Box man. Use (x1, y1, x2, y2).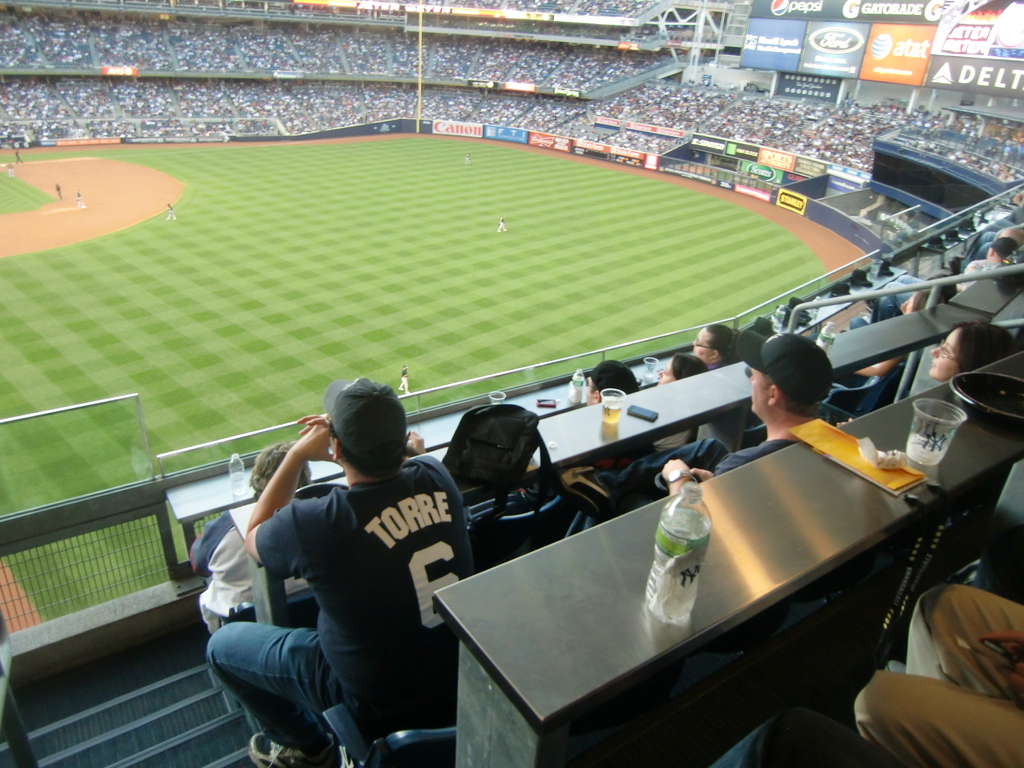
(77, 189, 87, 207).
